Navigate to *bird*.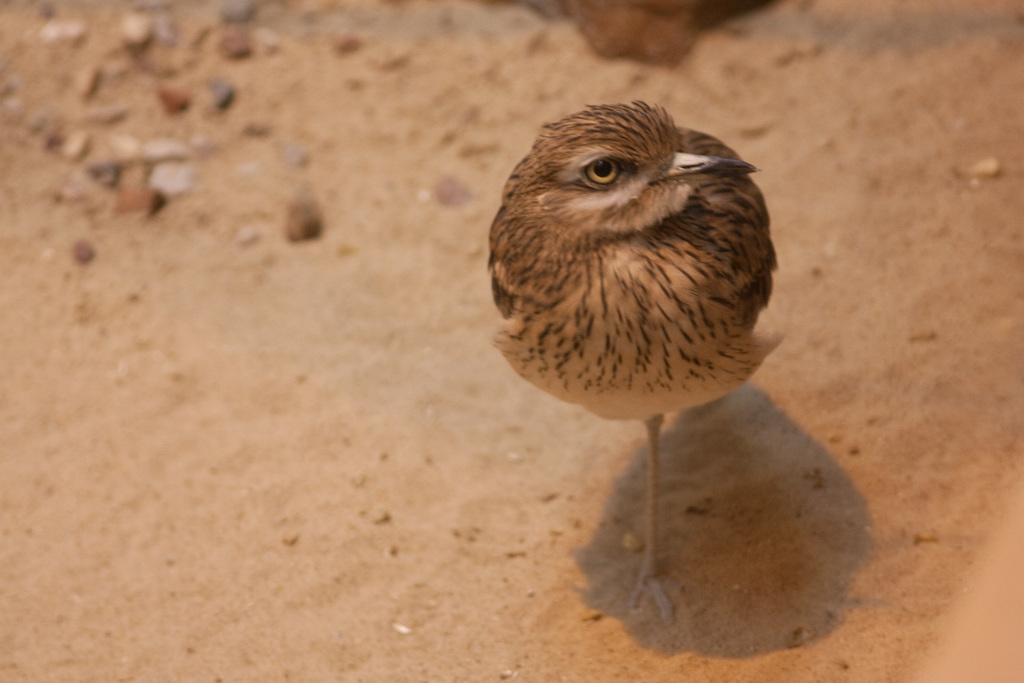
Navigation target: 467, 97, 844, 593.
